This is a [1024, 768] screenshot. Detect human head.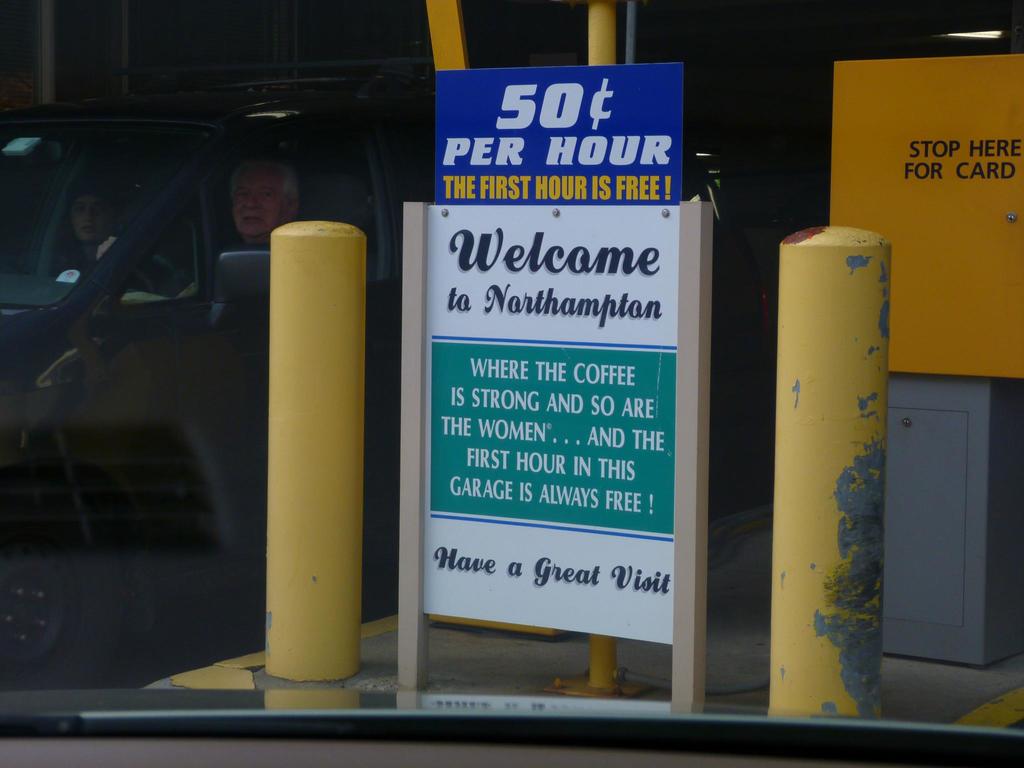
l=65, t=180, r=118, b=243.
